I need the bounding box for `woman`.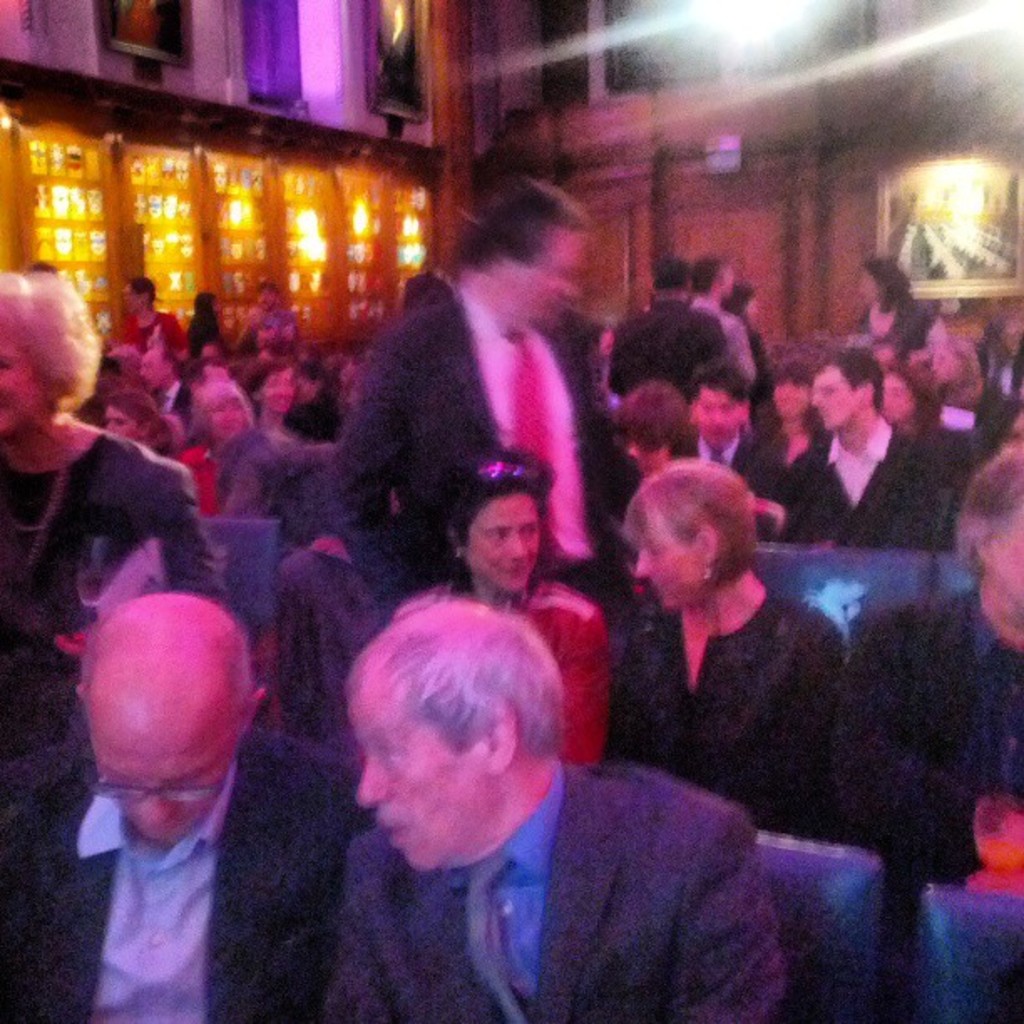
Here it is: box(115, 279, 177, 370).
